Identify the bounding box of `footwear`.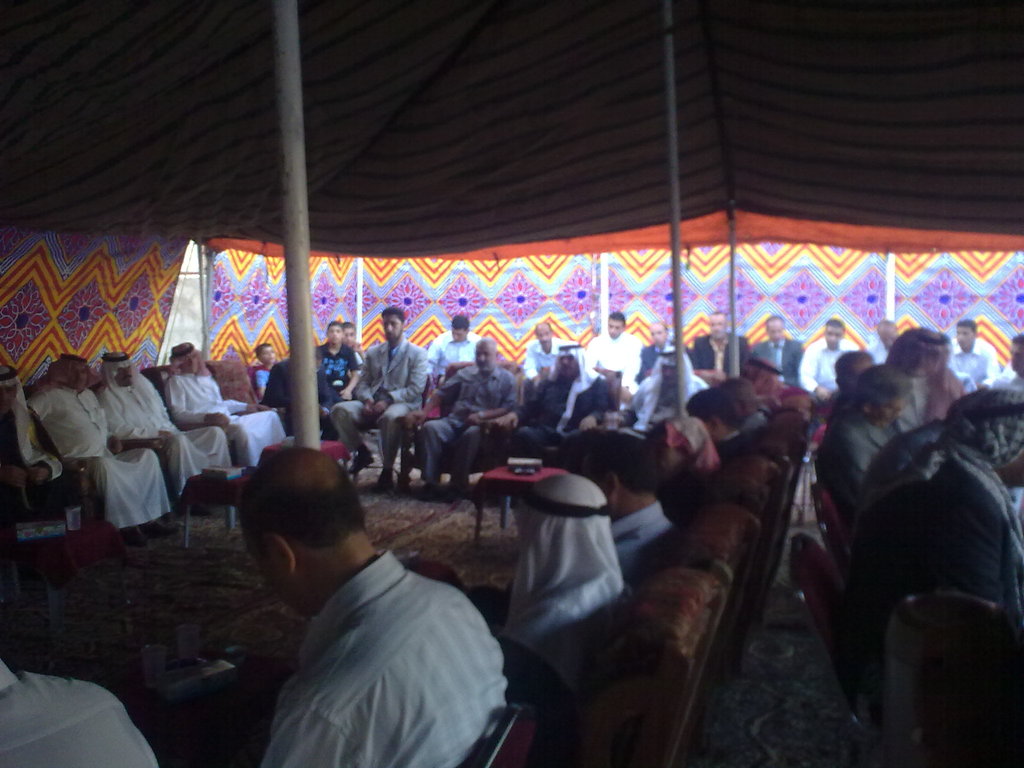
<region>148, 516, 185, 541</region>.
